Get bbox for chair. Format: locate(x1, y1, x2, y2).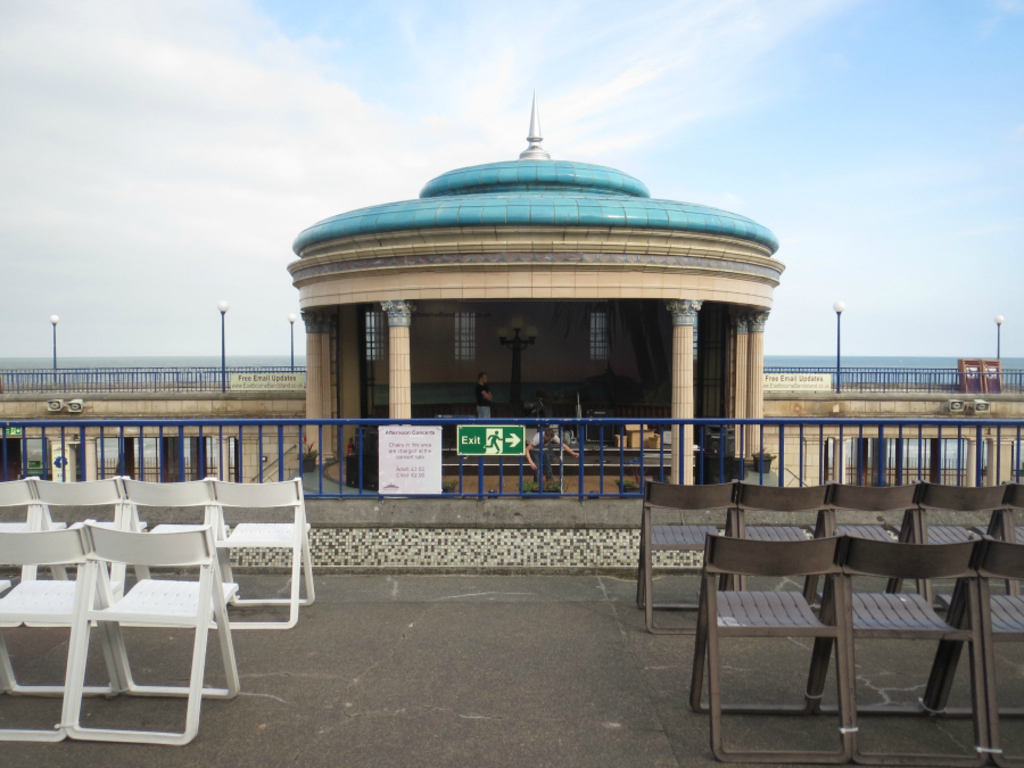
locate(740, 480, 820, 603).
